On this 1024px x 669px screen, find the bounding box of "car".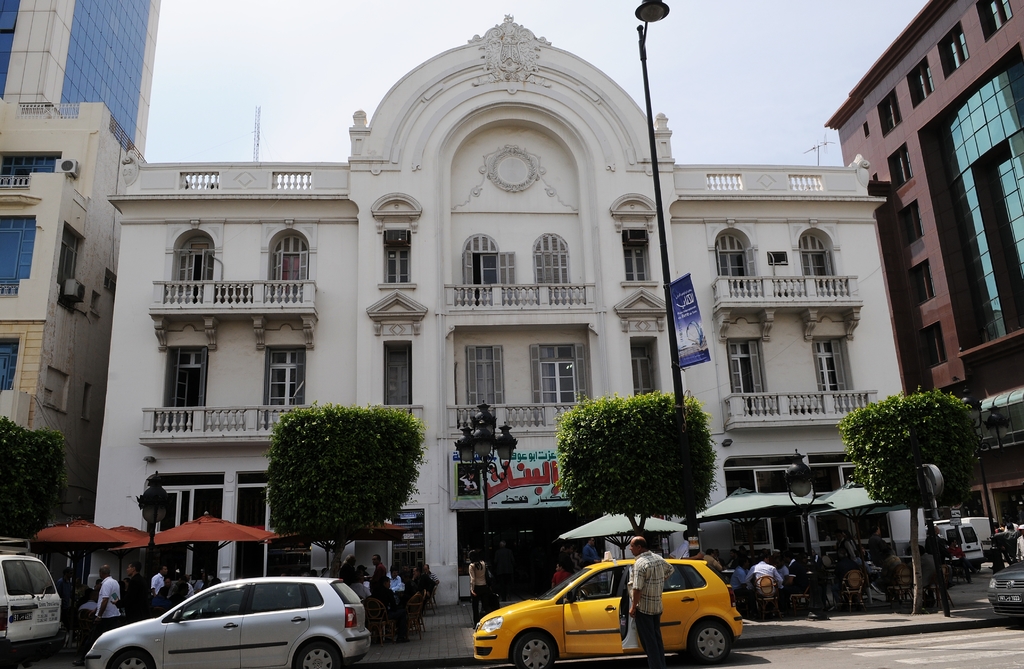
Bounding box: crop(0, 545, 61, 661).
